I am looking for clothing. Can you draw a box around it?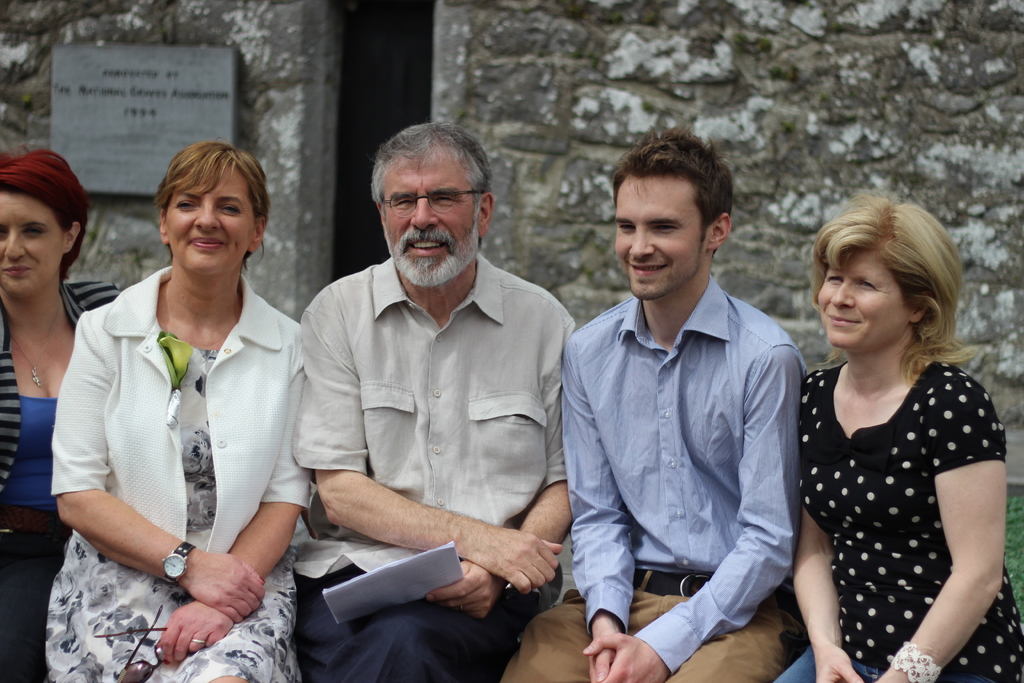
Sure, the bounding box is detection(477, 276, 800, 682).
